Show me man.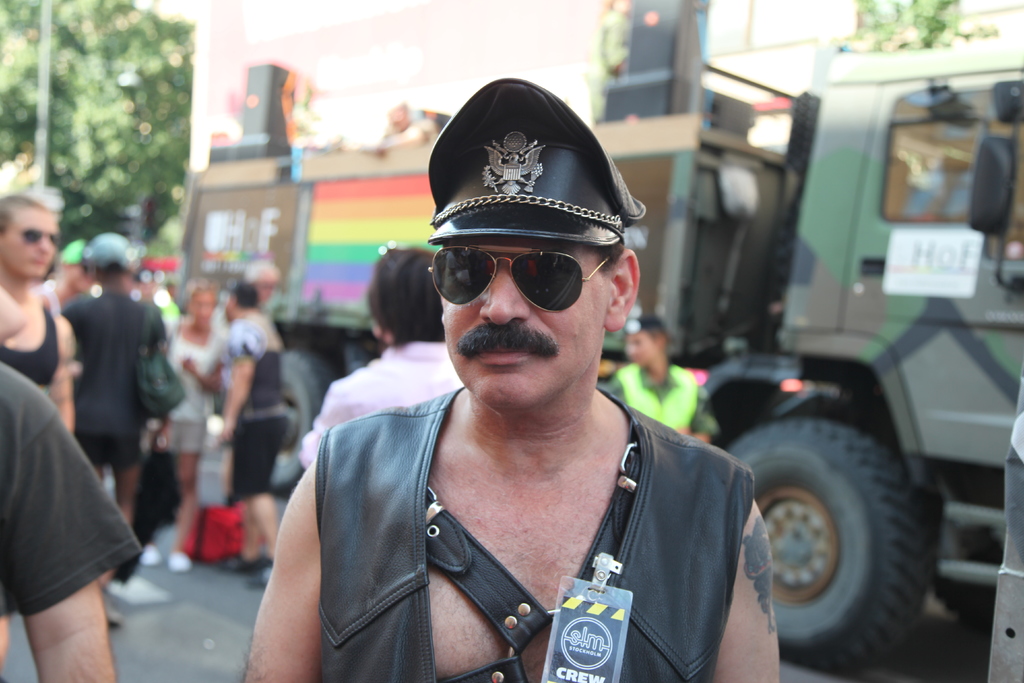
man is here: select_region(0, 192, 76, 434).
